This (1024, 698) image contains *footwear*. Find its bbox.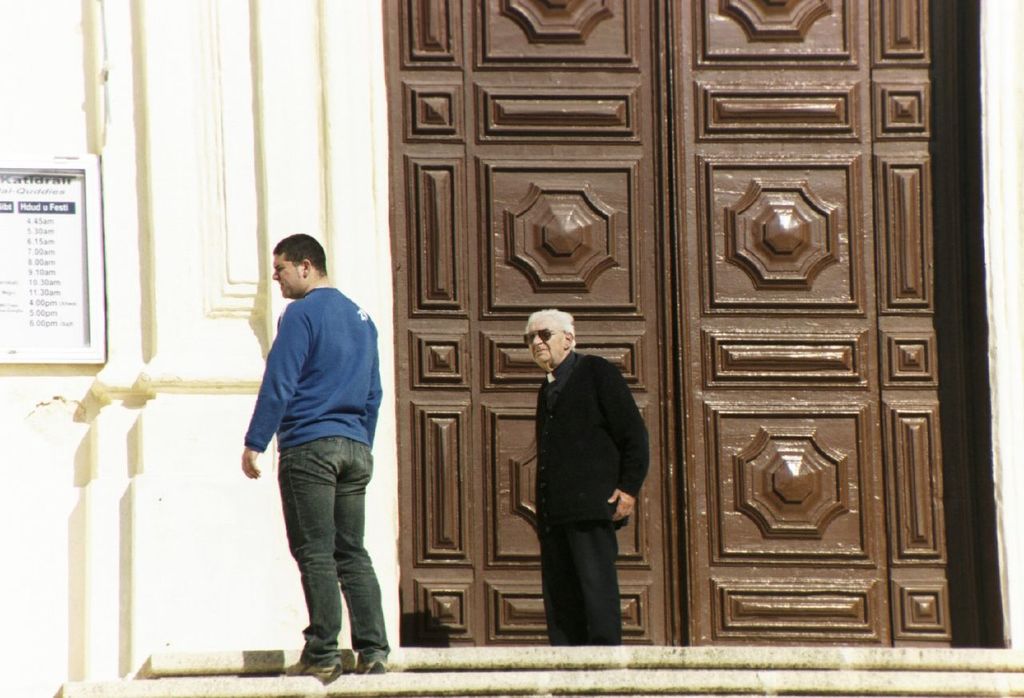
(352, 654, 390, 672).
